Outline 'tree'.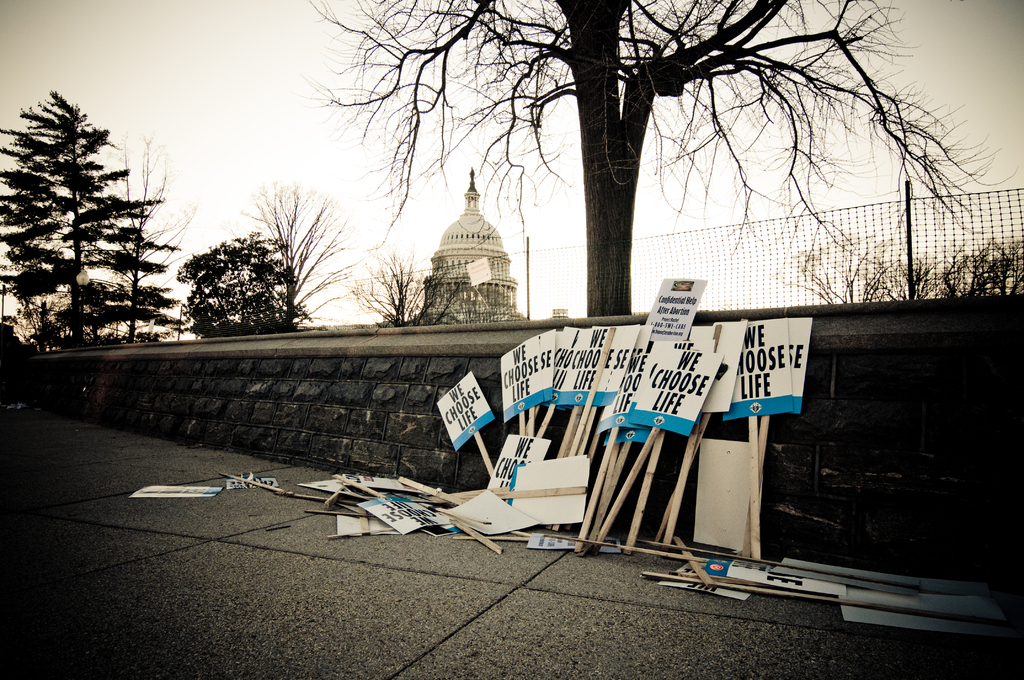
Outline: (0, 89, 184, 358).
